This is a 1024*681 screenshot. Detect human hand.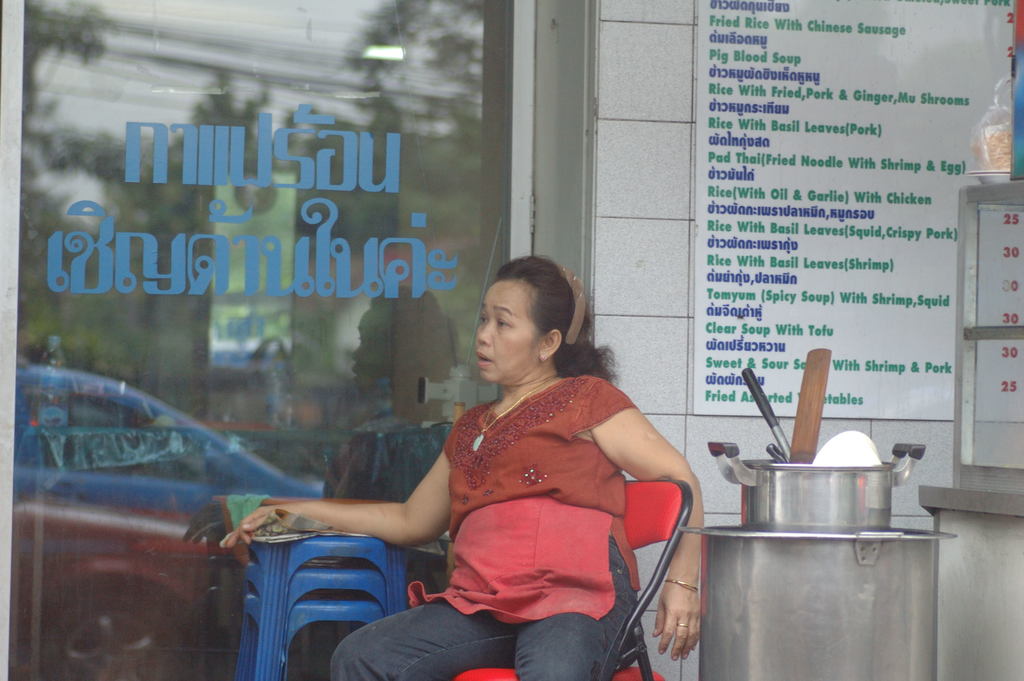
left=220, top=502, right=303, bottom=549.
